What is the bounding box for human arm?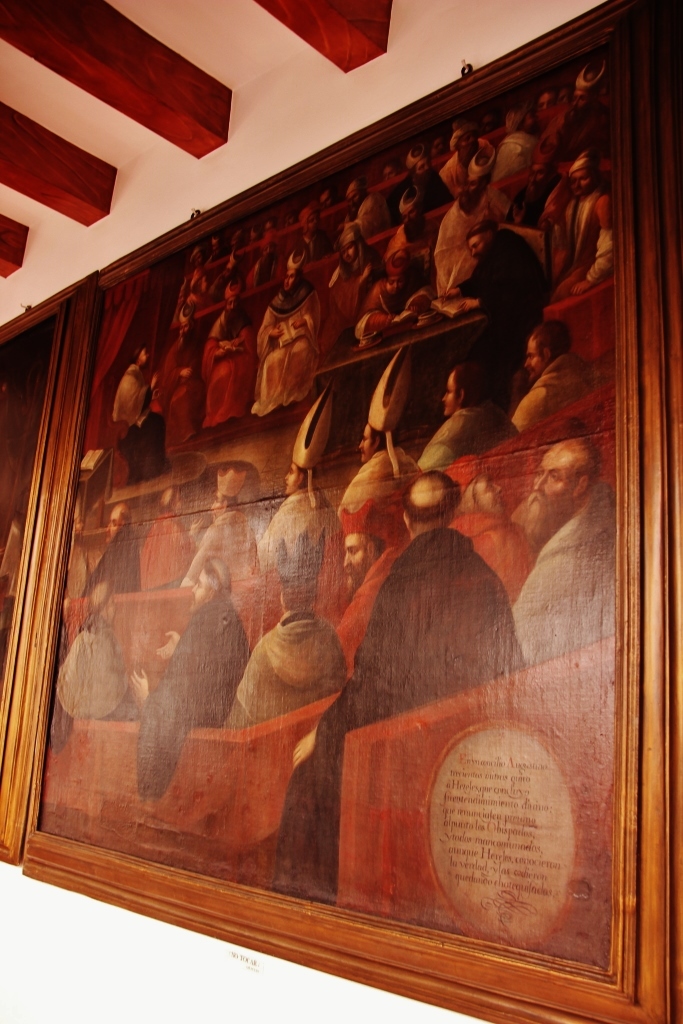
bbox(130, 375, 160, 402).
